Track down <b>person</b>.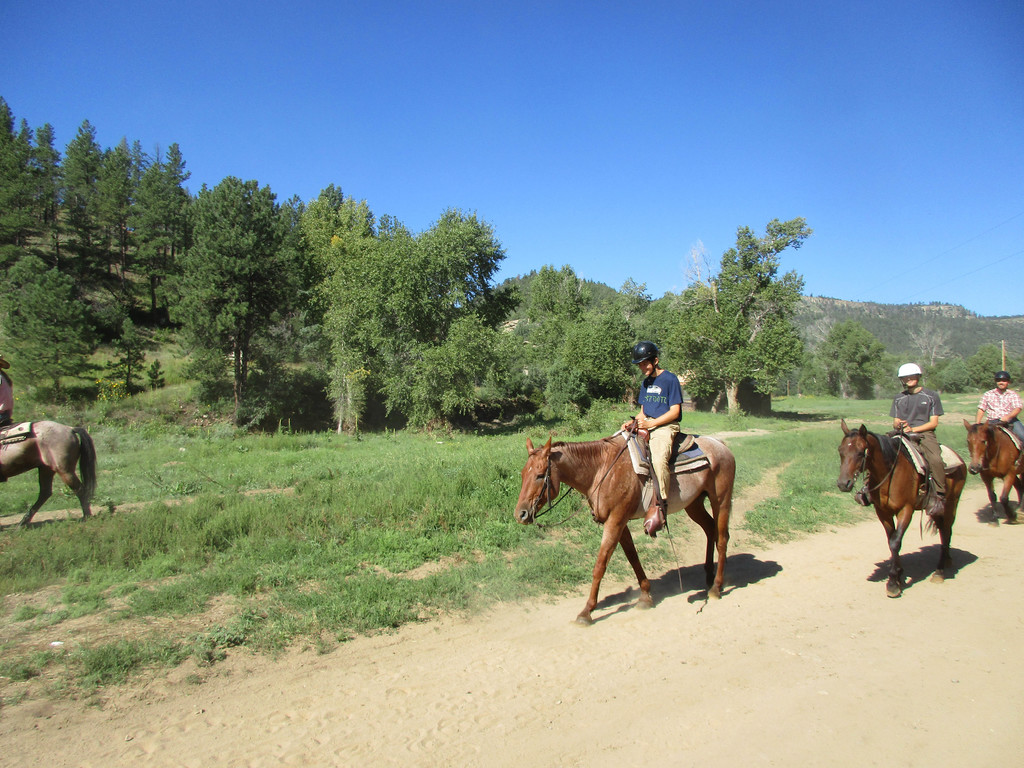
Tracked to region(0, 358, 19, 431).
